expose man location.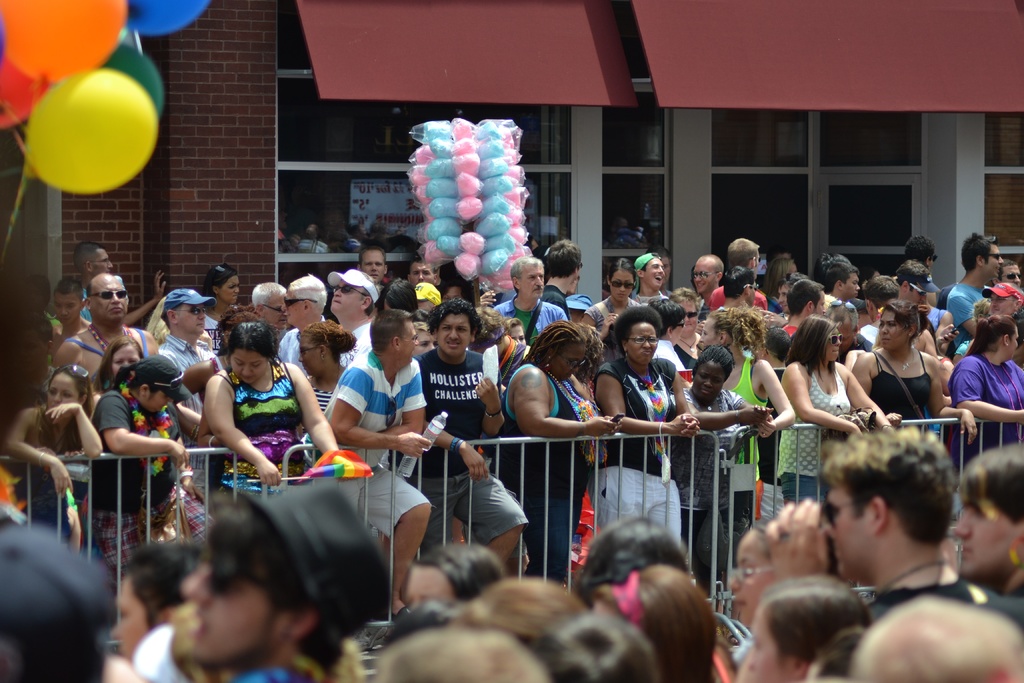
Exposed at box=[358, 247, 390, 283].
